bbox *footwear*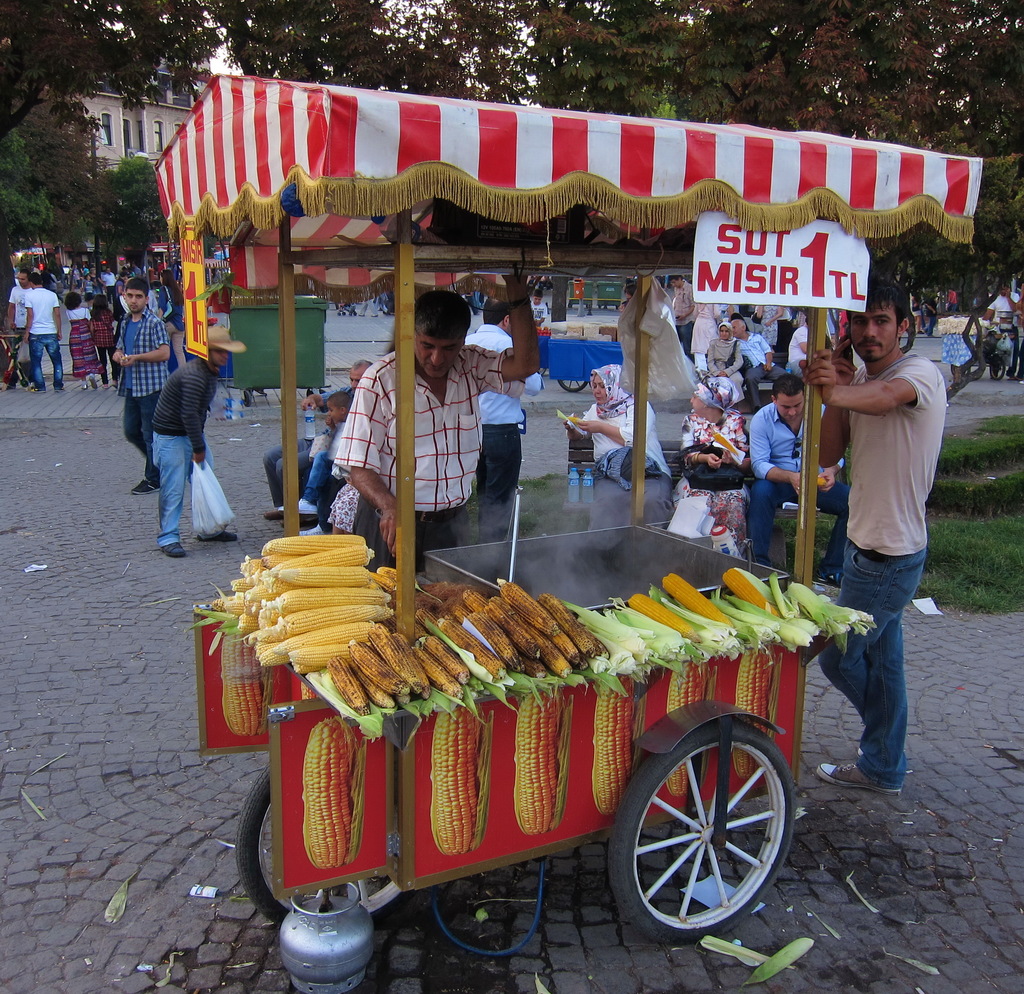
region(24, 383, 50, 392)
